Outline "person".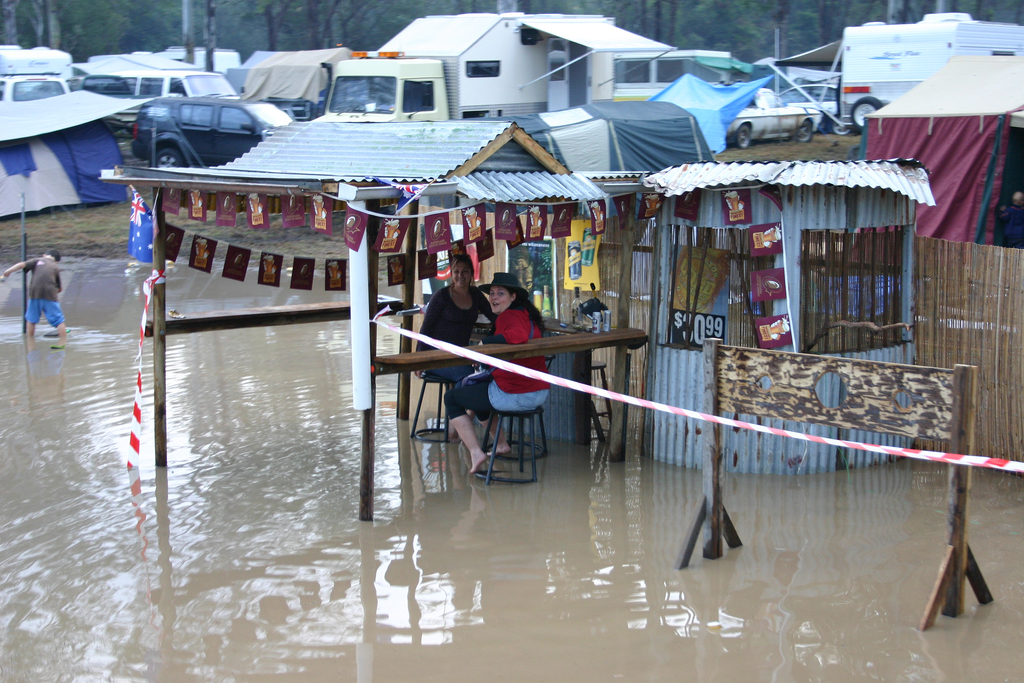
Outline: box=[412, 251, 499, 438].
